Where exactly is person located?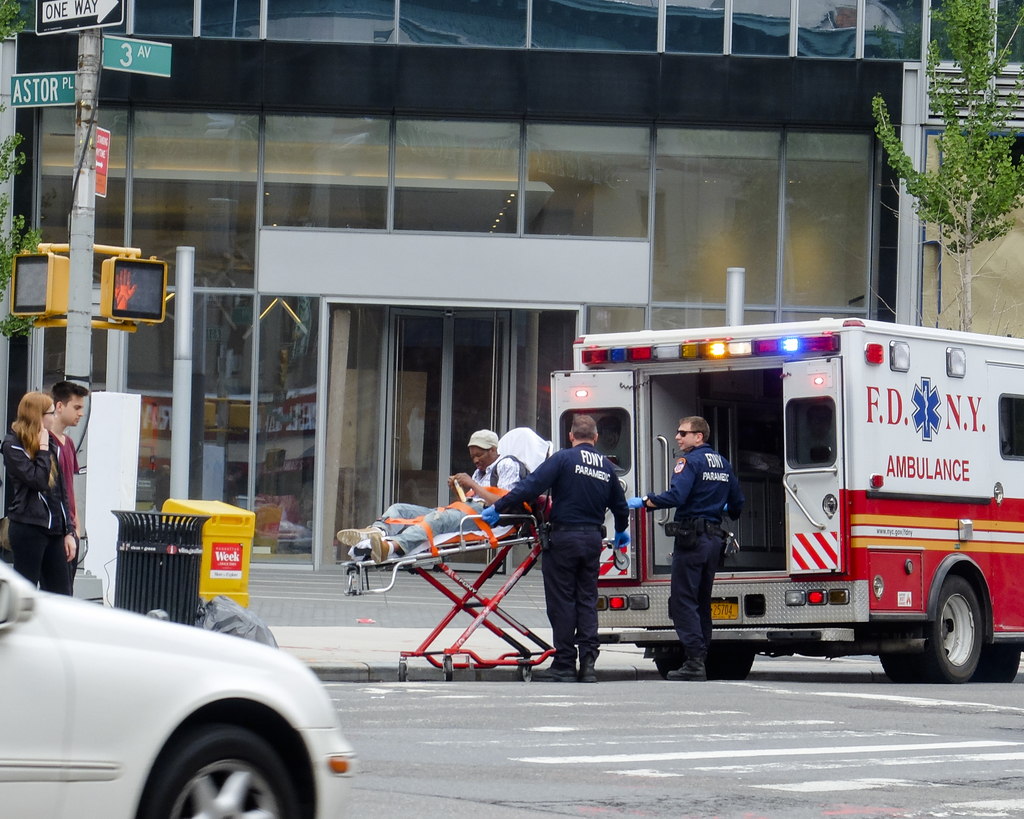
Its bounding box is 631:411:745:671.
